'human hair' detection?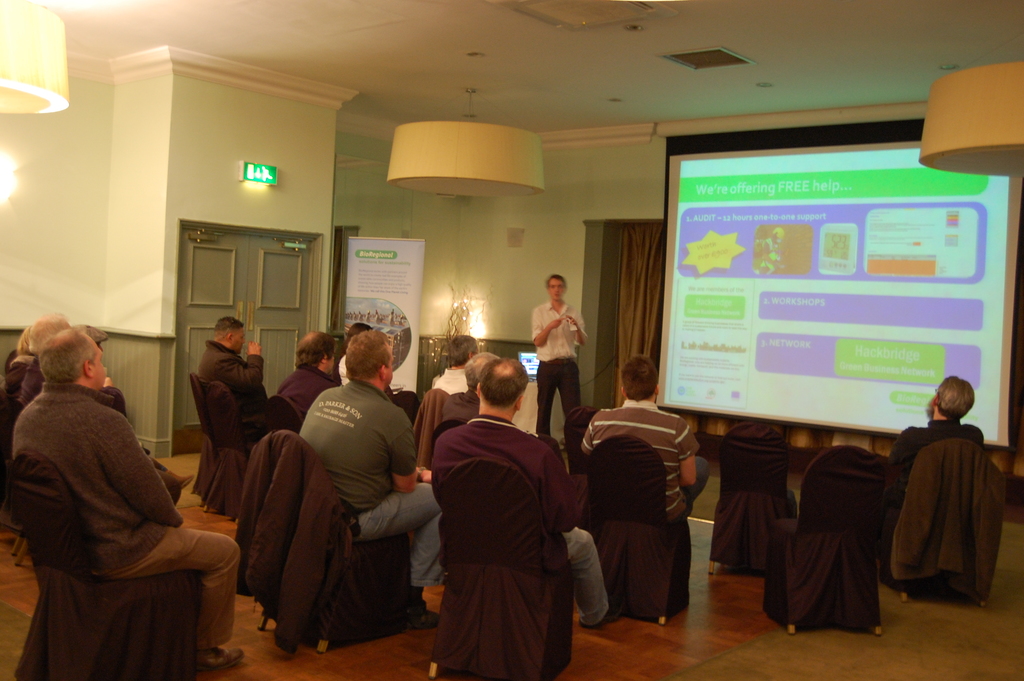
[27, 309, 69, 354]
